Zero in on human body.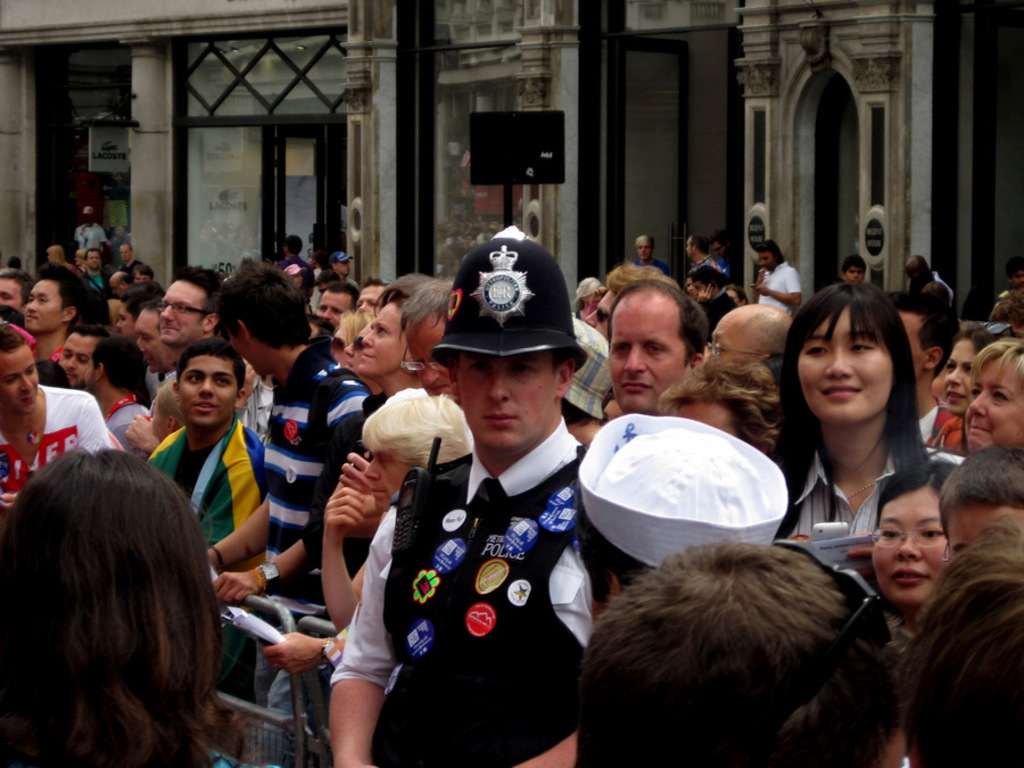
Zeroed in: [left=716, top=302, right=788, bottom=382].
